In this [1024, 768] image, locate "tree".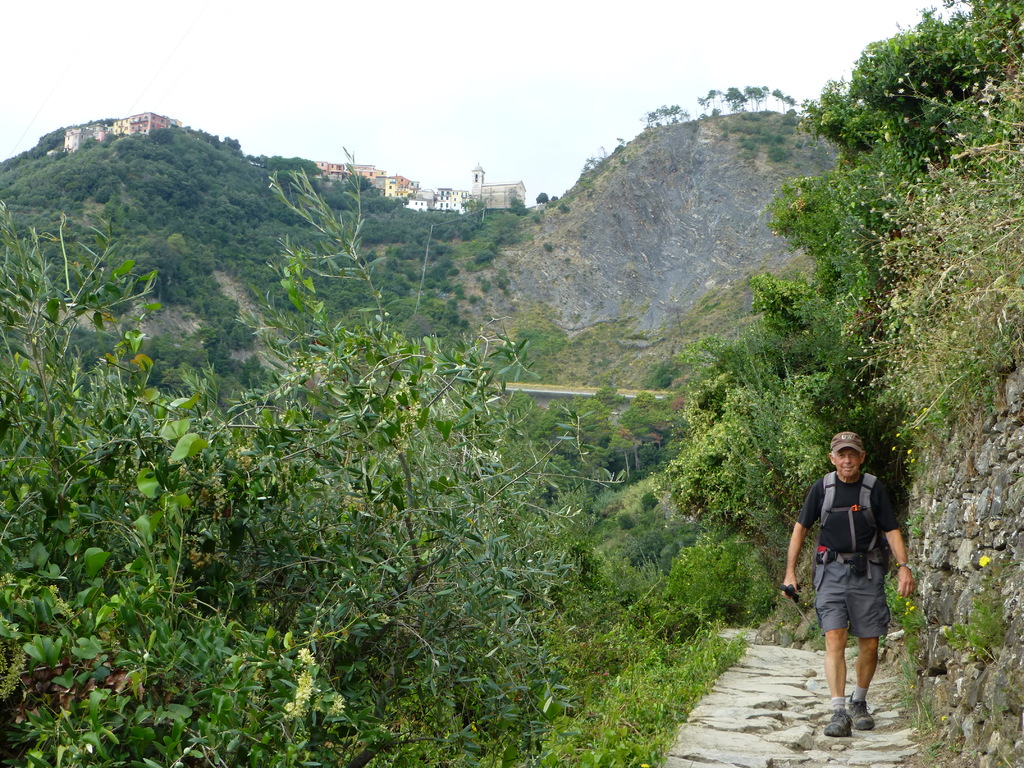
Bounding box: (533,191,549,207).
